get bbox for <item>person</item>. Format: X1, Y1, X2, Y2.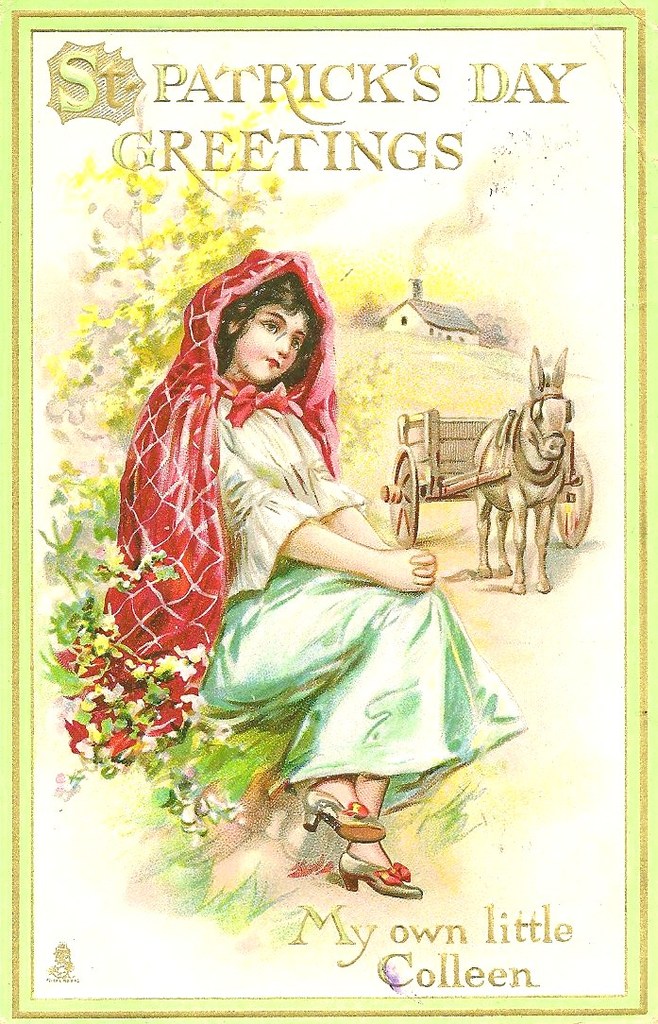
97, 223, 504, 913.
